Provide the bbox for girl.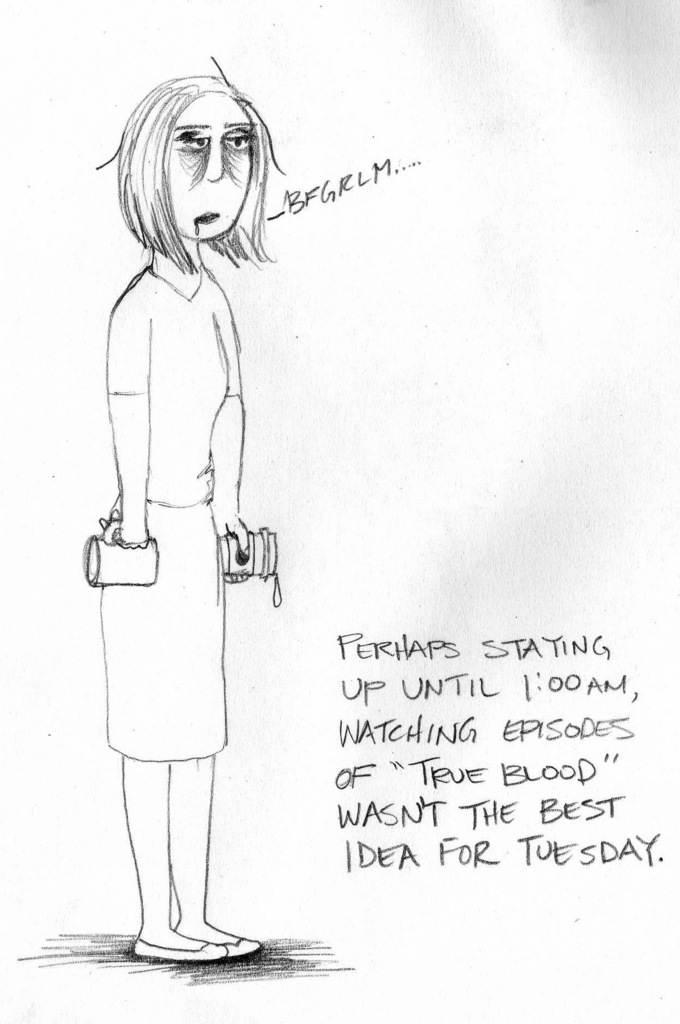
<box>99,54,287,961</box>.
